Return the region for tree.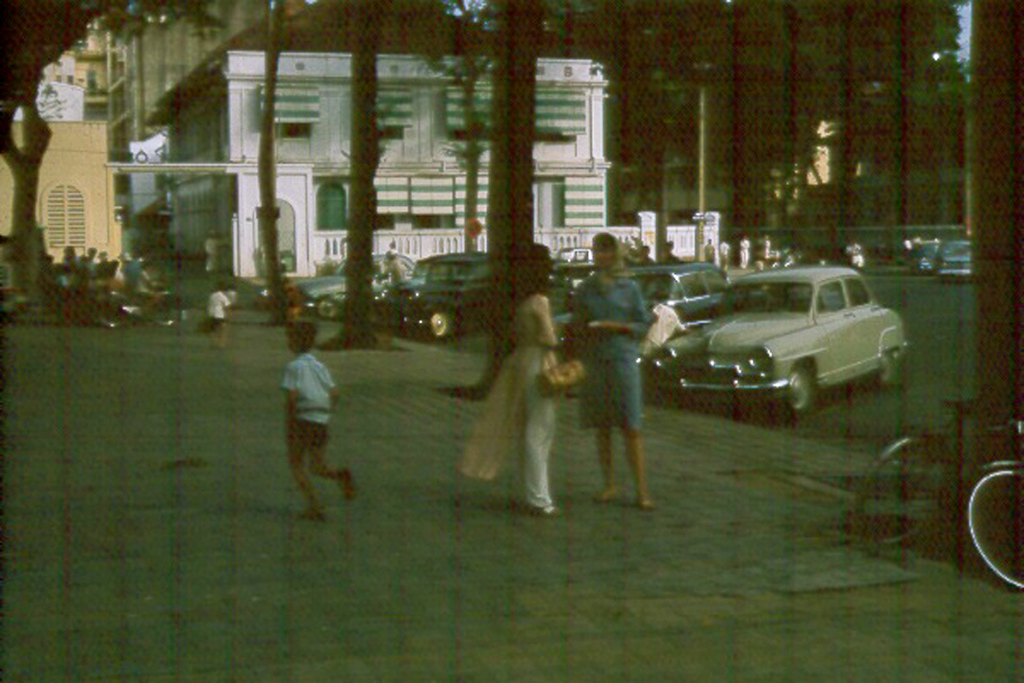
bbox=[0, 0, 223, 281].
